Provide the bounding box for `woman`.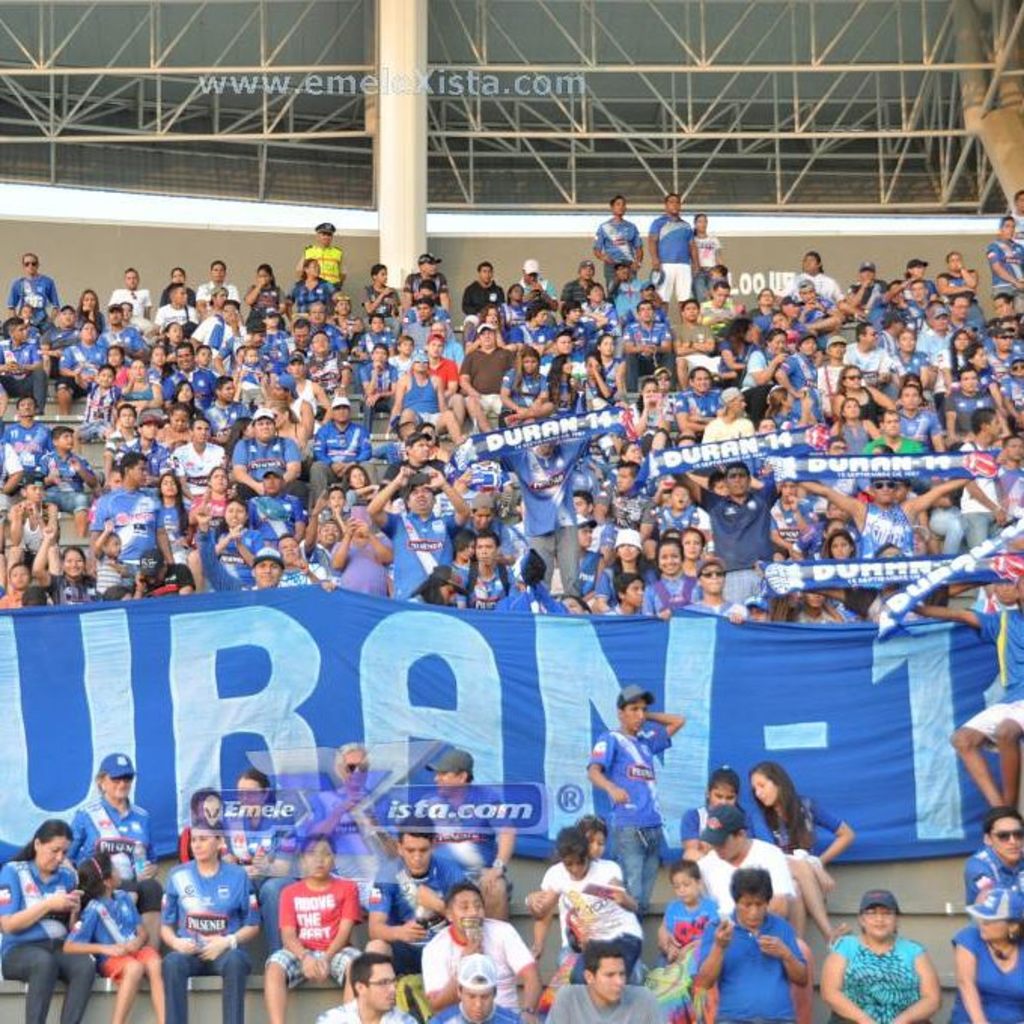
region(504, 348, 553, 429).
